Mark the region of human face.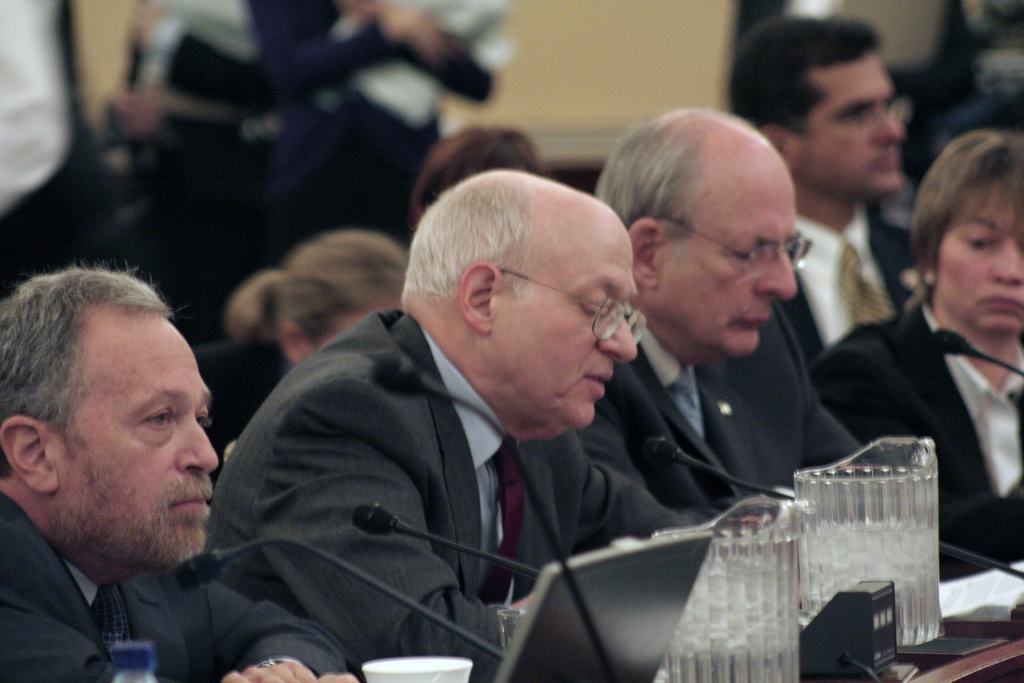
Region: bbox=[496, 233, 639, 429].
